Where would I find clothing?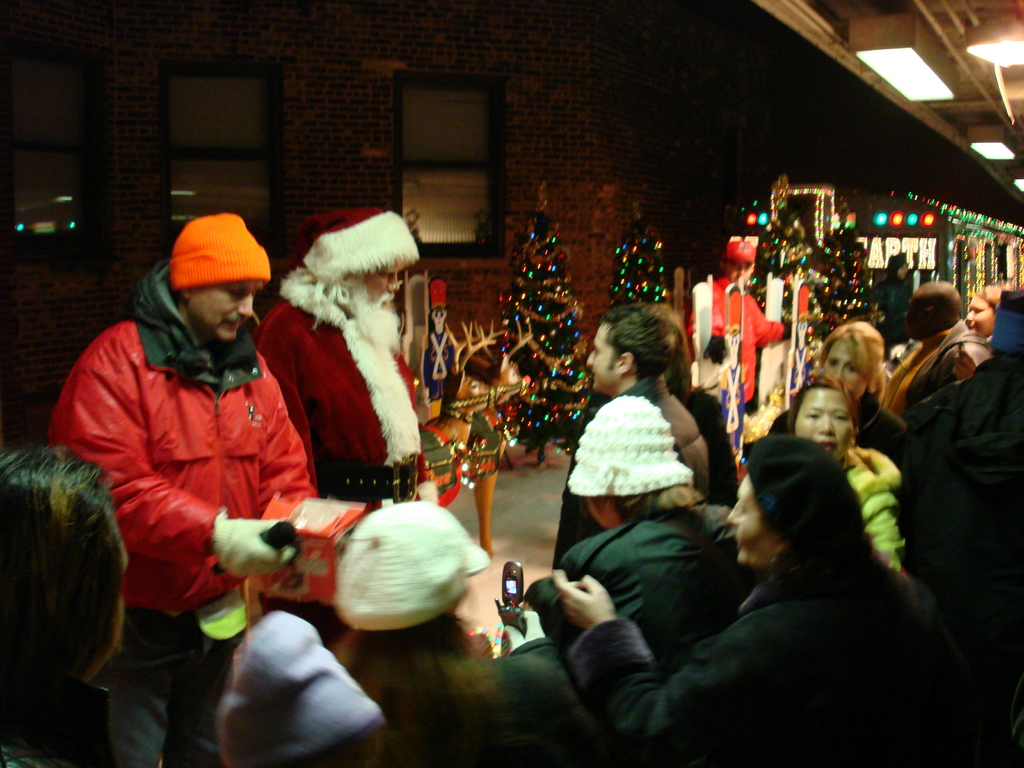
At (left=48, top=260, right=321, bottom=621).
